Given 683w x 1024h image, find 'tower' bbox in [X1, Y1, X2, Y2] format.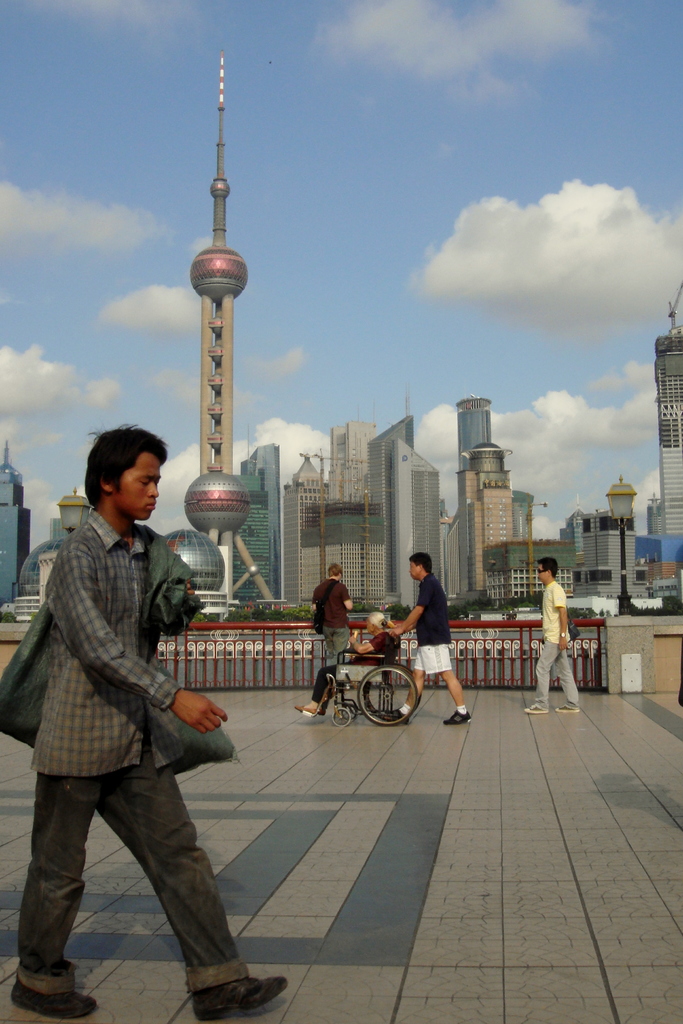
[452, 390, 501, 608].
